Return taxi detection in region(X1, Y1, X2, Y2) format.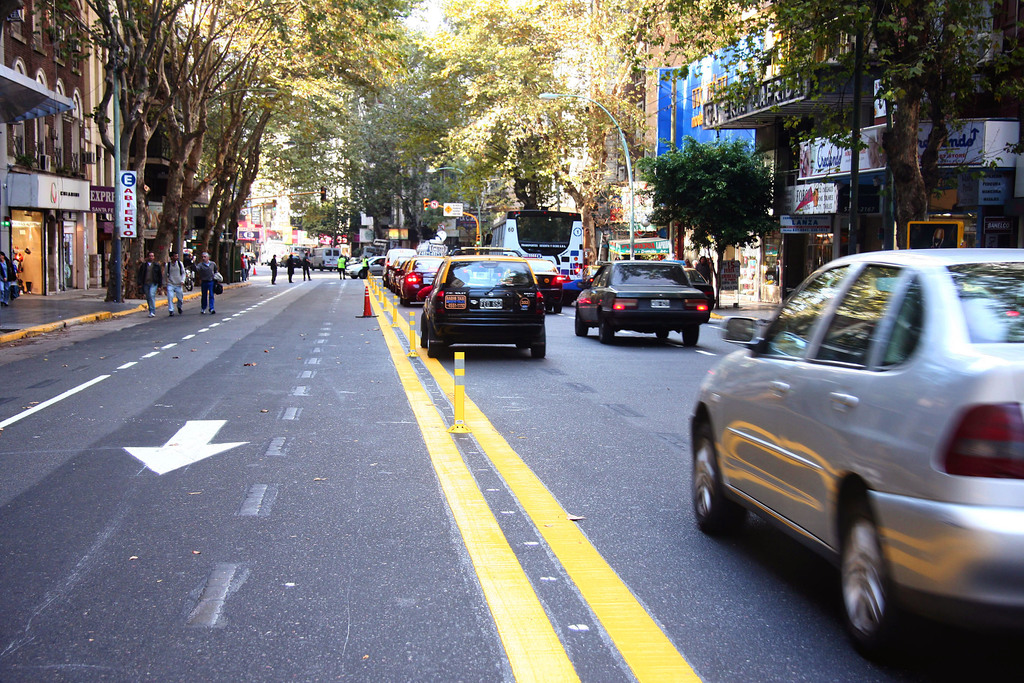
region(398, 256, 449, 310).
